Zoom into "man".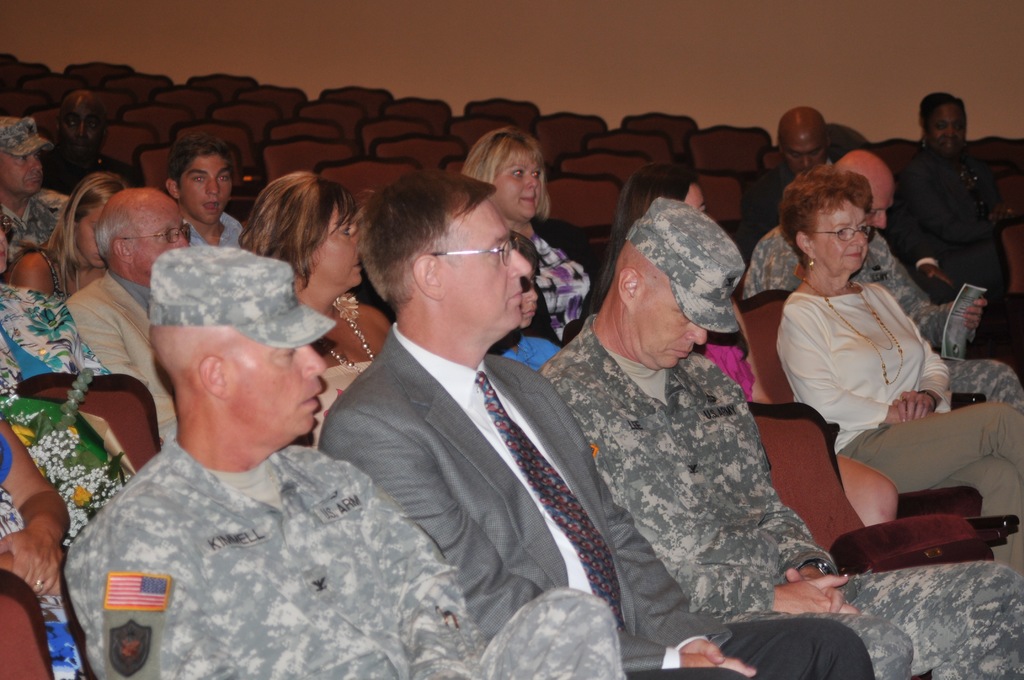
Zoom target: <bbox>323, 174, 874, 679</bbox>.
